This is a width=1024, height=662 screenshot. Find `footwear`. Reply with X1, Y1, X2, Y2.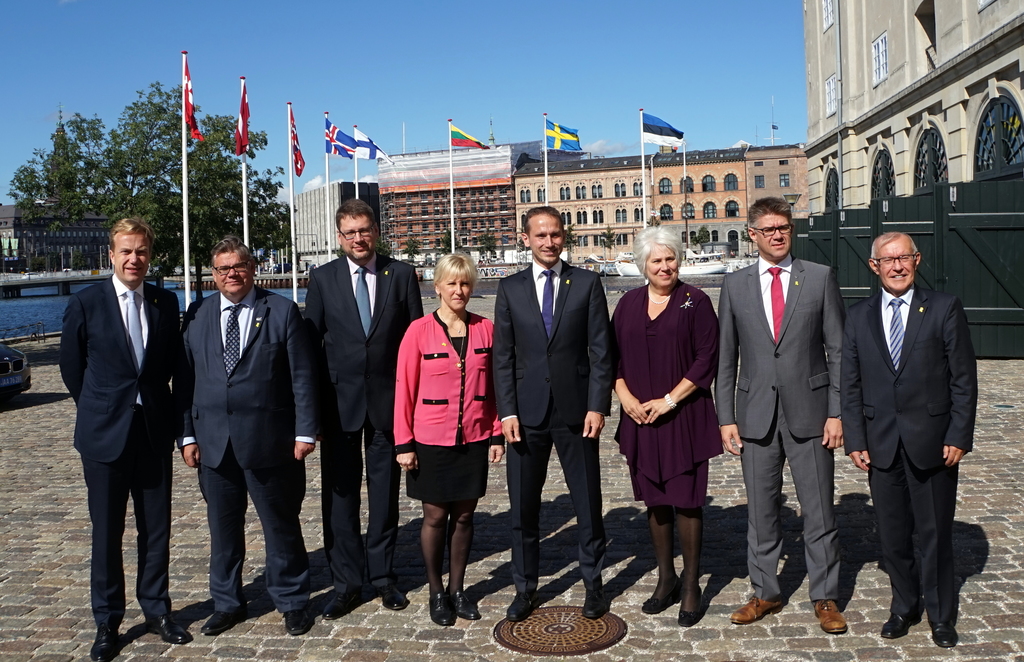
199, 608, 237, 640.
